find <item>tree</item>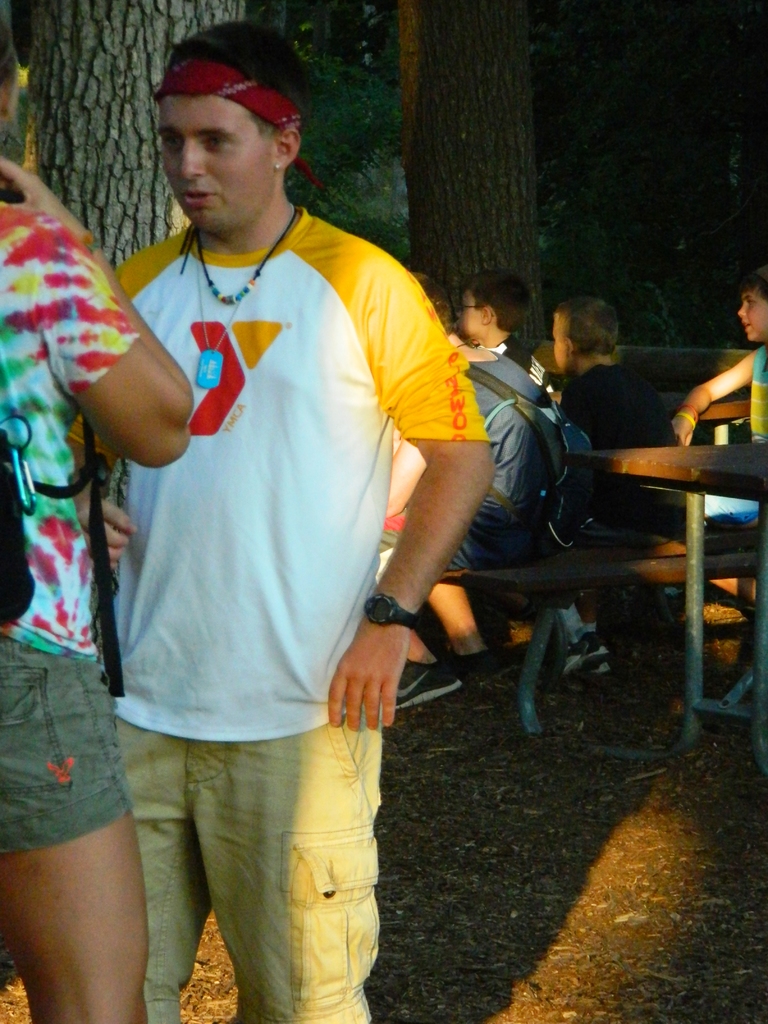
25,0,250,660
